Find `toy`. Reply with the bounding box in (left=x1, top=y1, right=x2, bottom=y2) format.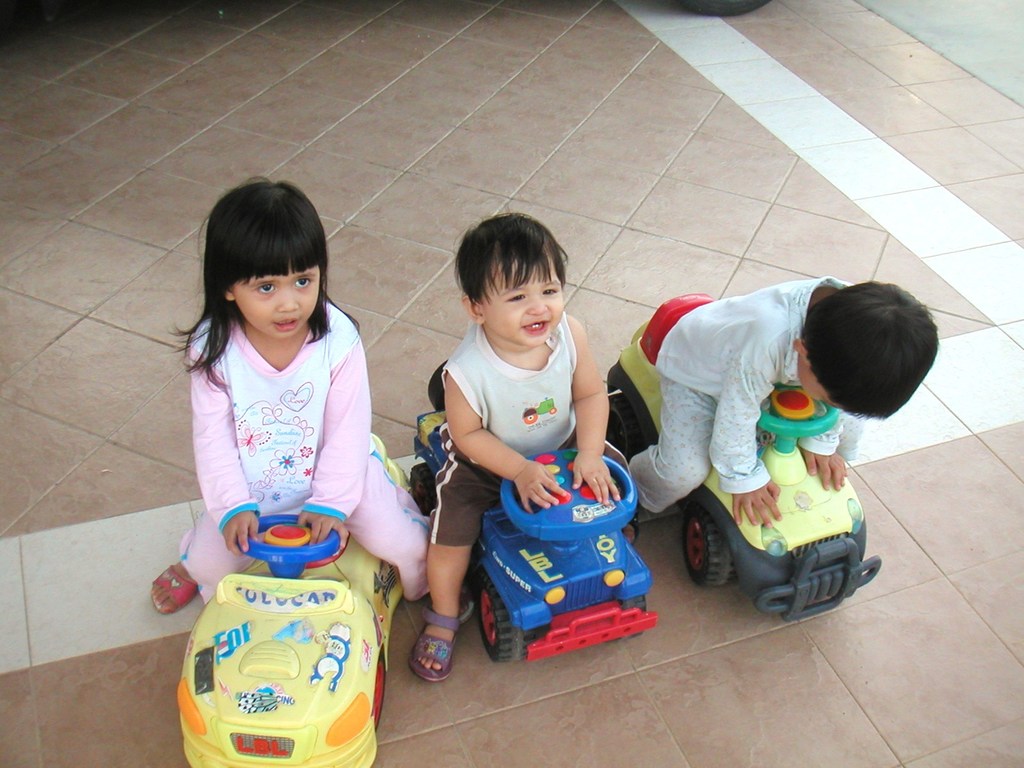
(left=611, top=290, right=881, bottom=625).
